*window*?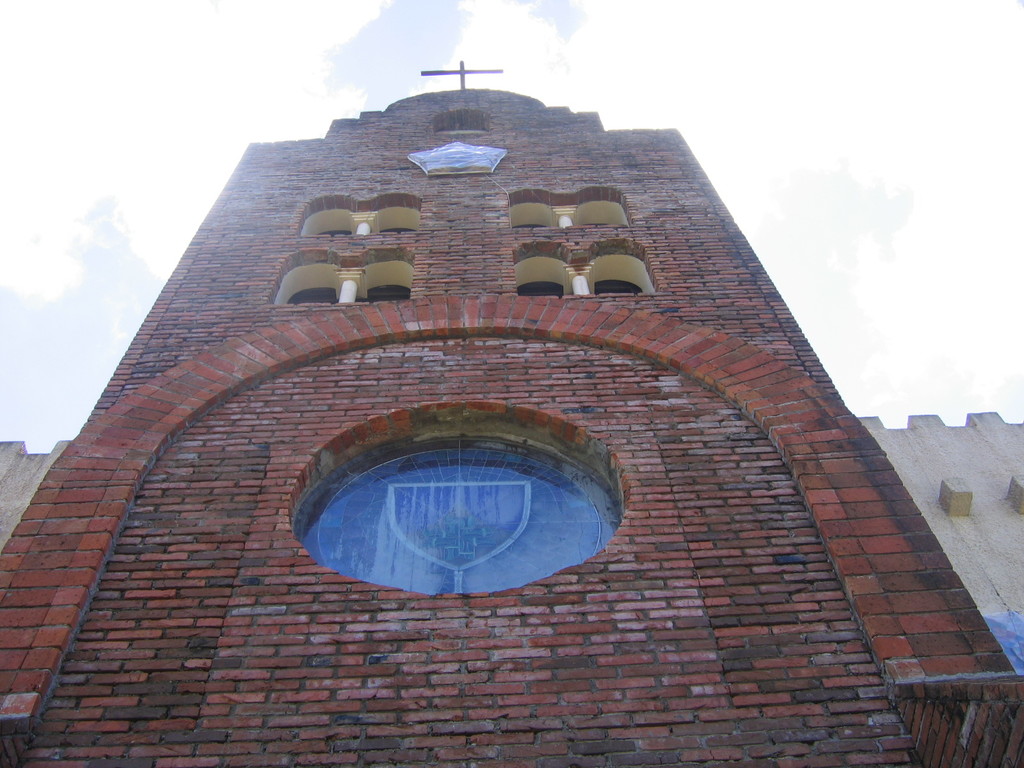
[left=290, top=410, right=611, bottom=598]
